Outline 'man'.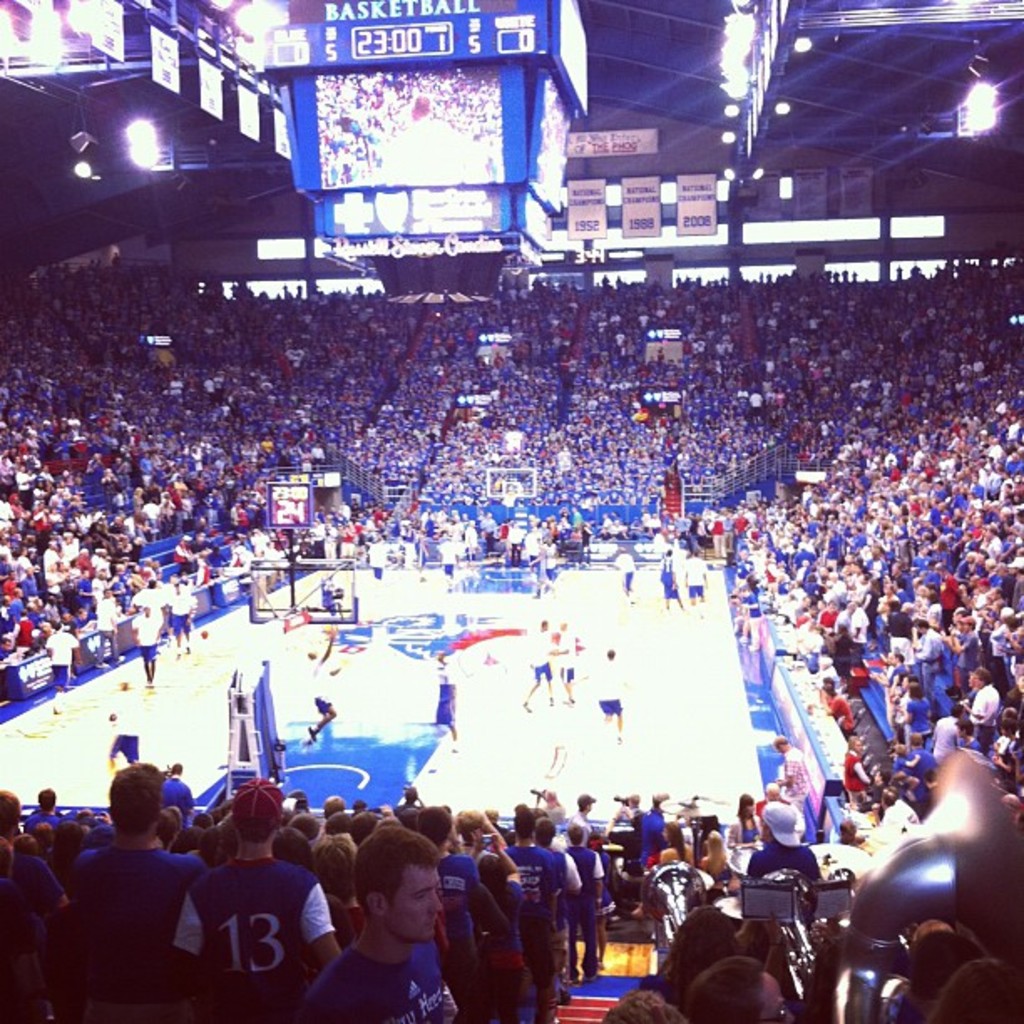
Outline: detection(28, 788, 64, 830).
